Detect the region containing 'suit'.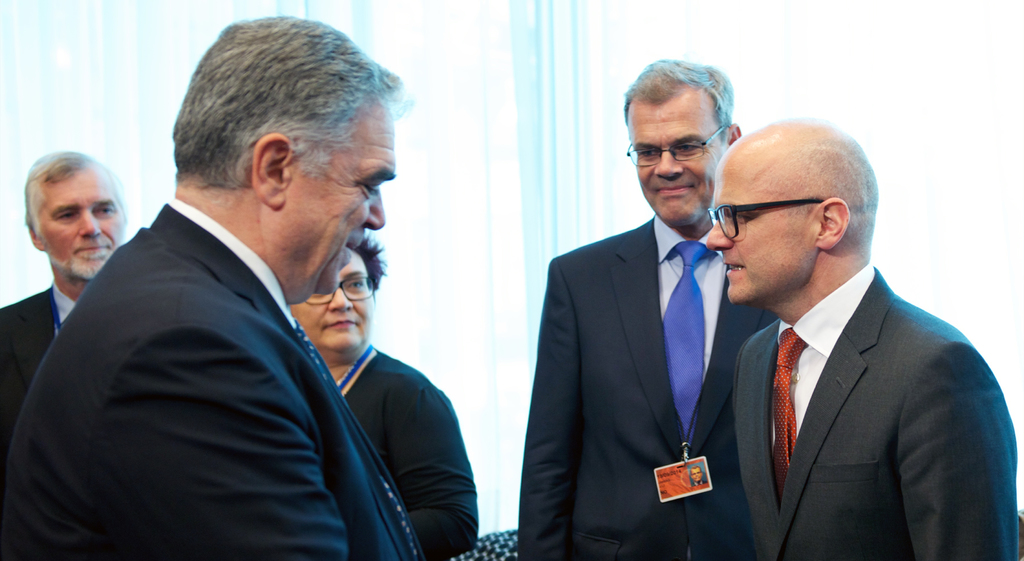
x1=5, y1=166, x2=465, y2=535.
